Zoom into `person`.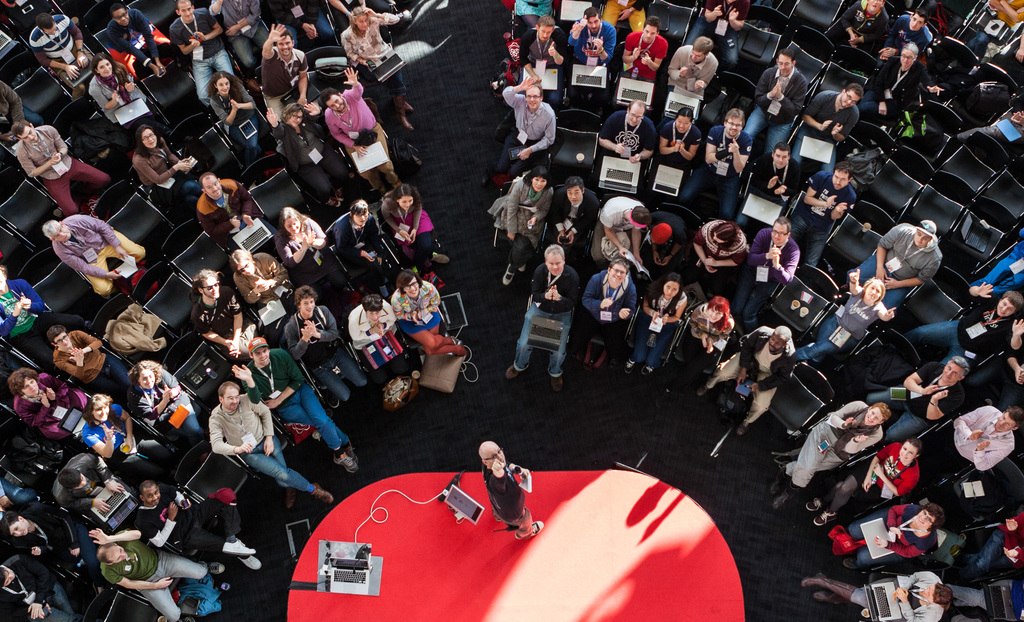
Zoom target: (261,0,328,50).
